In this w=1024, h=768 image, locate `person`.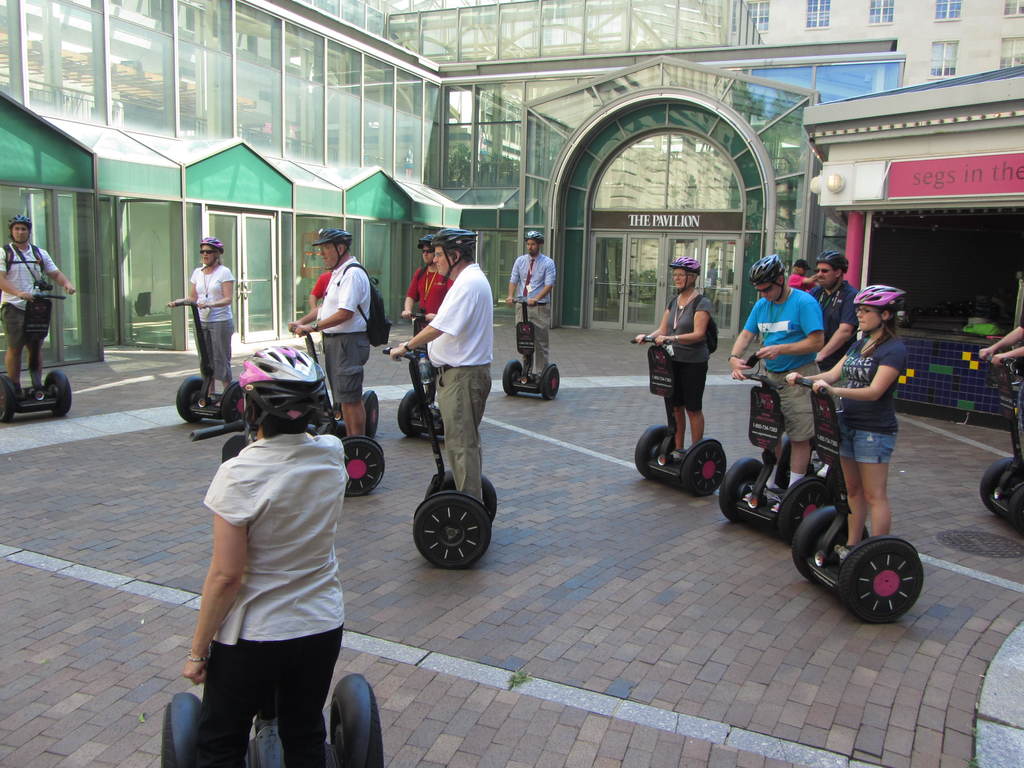
Bounding box: select_region(975, 296, 1023, 372).
